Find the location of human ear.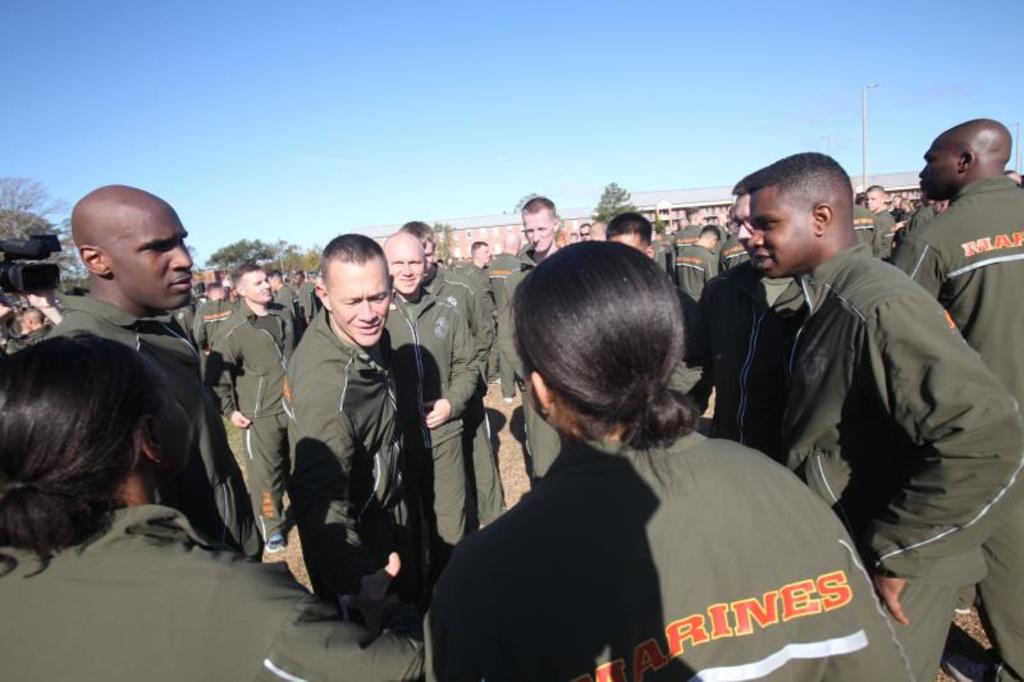
Location: {"left": 960, "top": 150, "right": 977, "bottom": 170}.
